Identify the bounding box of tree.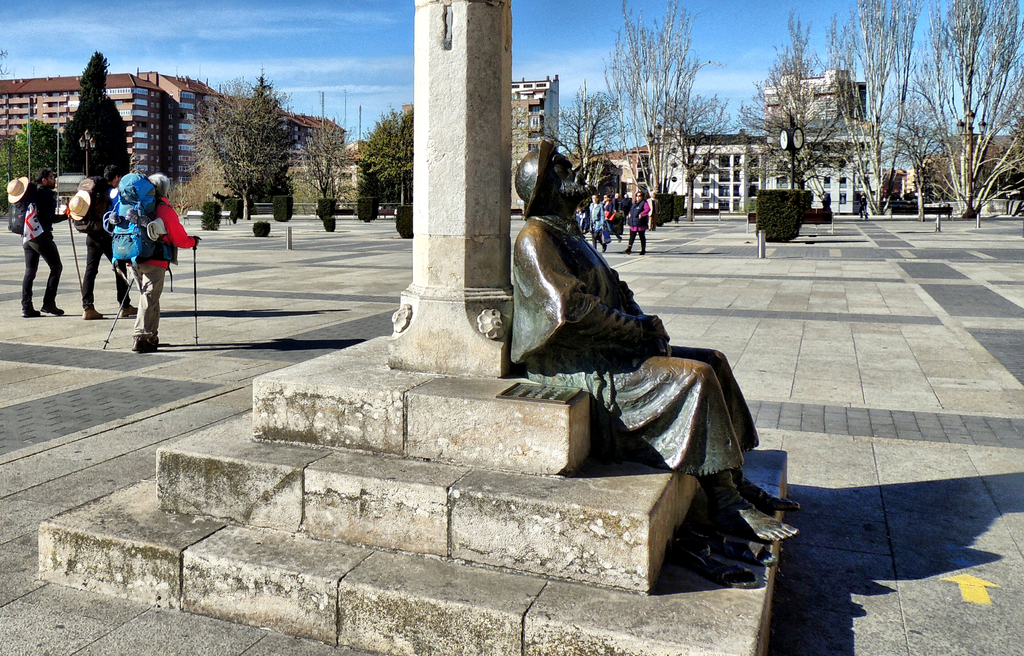
left=191, top=65, right=314, bottom=222.
